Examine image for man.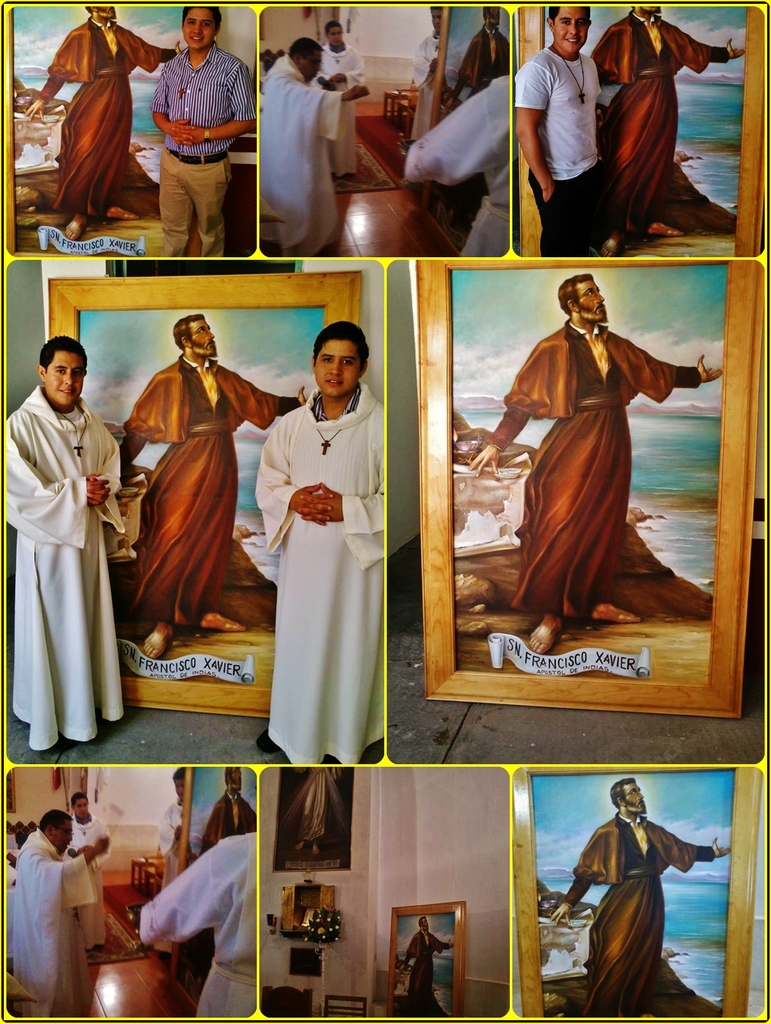
Examination result: [x1=518, y1=8, x2=629, y2=229].
